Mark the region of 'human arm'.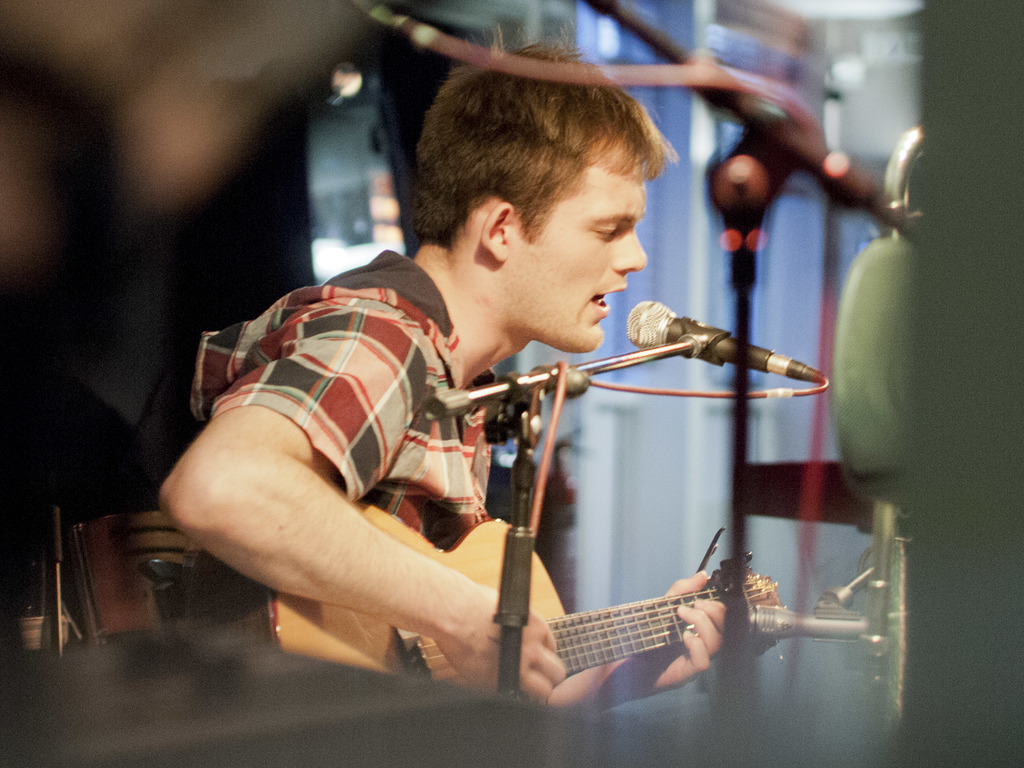
Region: (542, 559, 727, 726).
